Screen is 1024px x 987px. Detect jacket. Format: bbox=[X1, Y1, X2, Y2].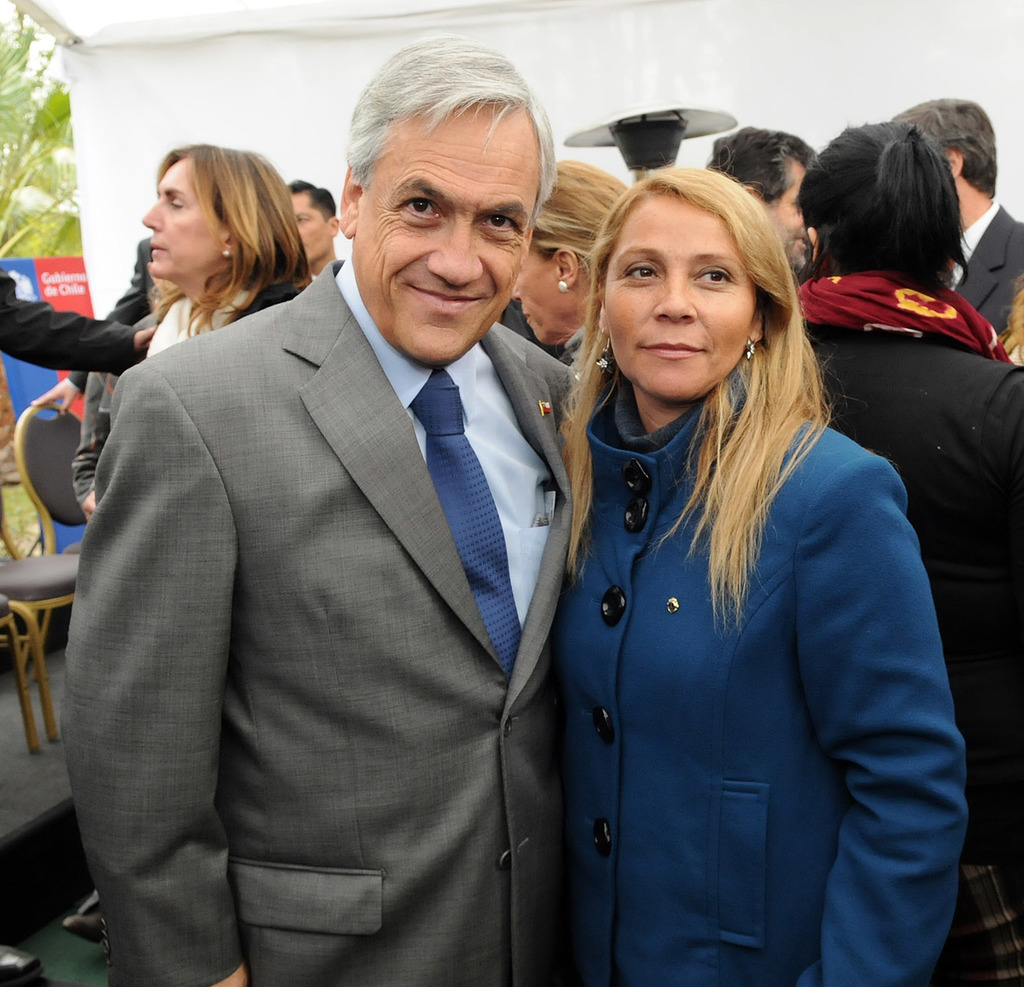
bbox=[520, 416, 963, 947].
